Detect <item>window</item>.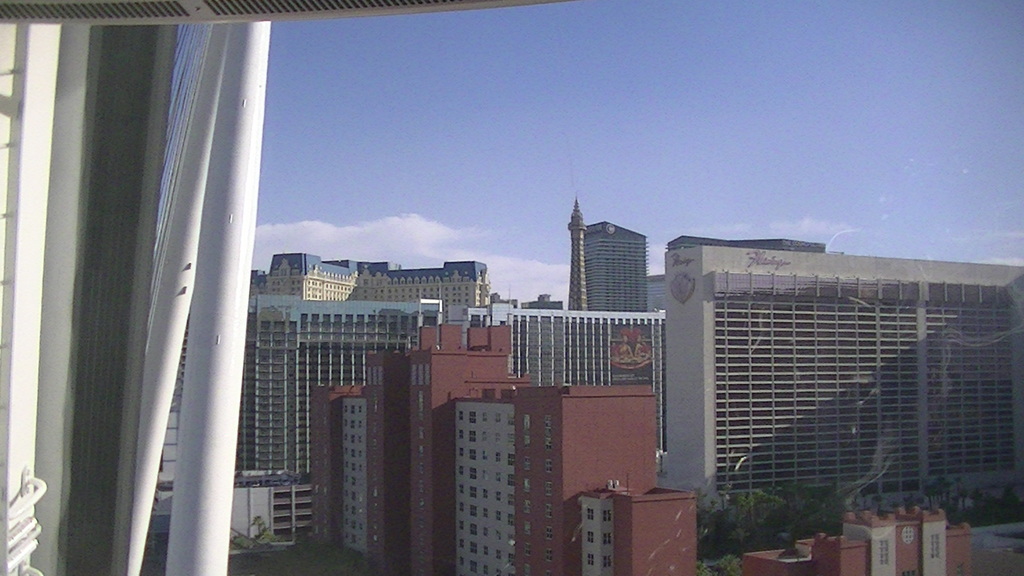
Detected at rect(469, 543, 479, 557).
